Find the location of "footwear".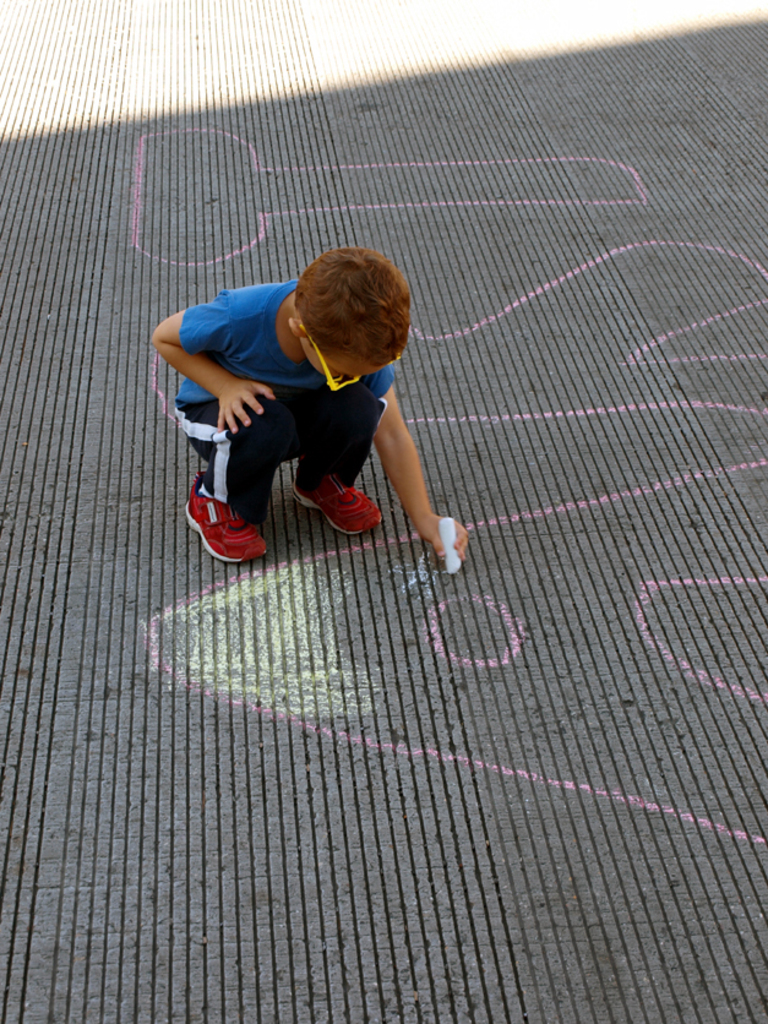
Location: {"left": 184, "top": 469, "right": 267, "bottom": 562}.
